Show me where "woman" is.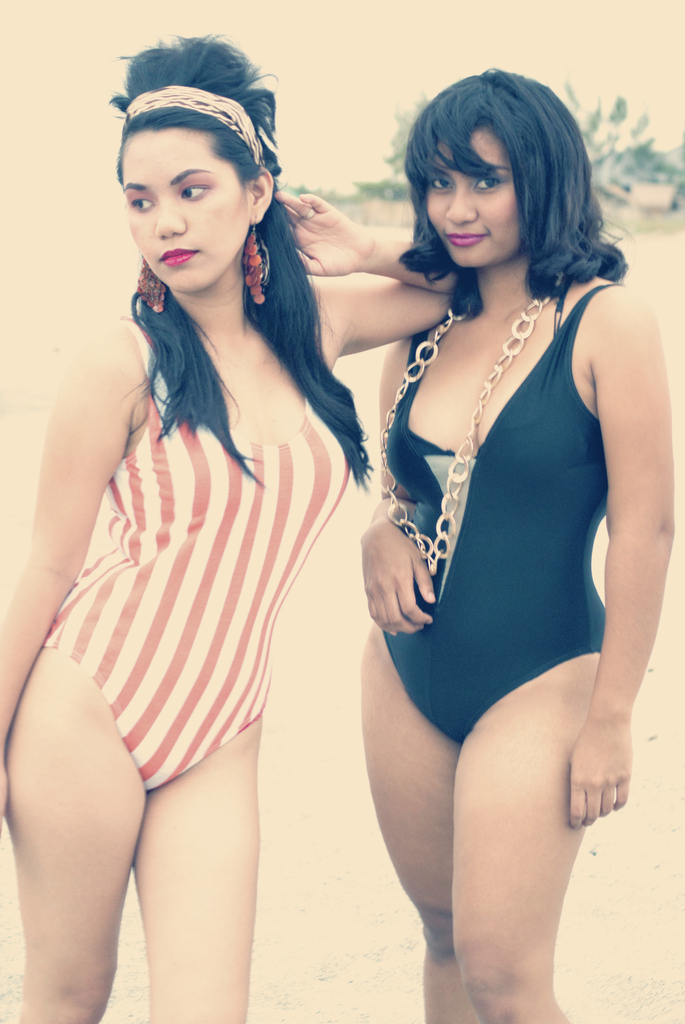
"woman" is at BBox(352, 63, 674, 1019).
